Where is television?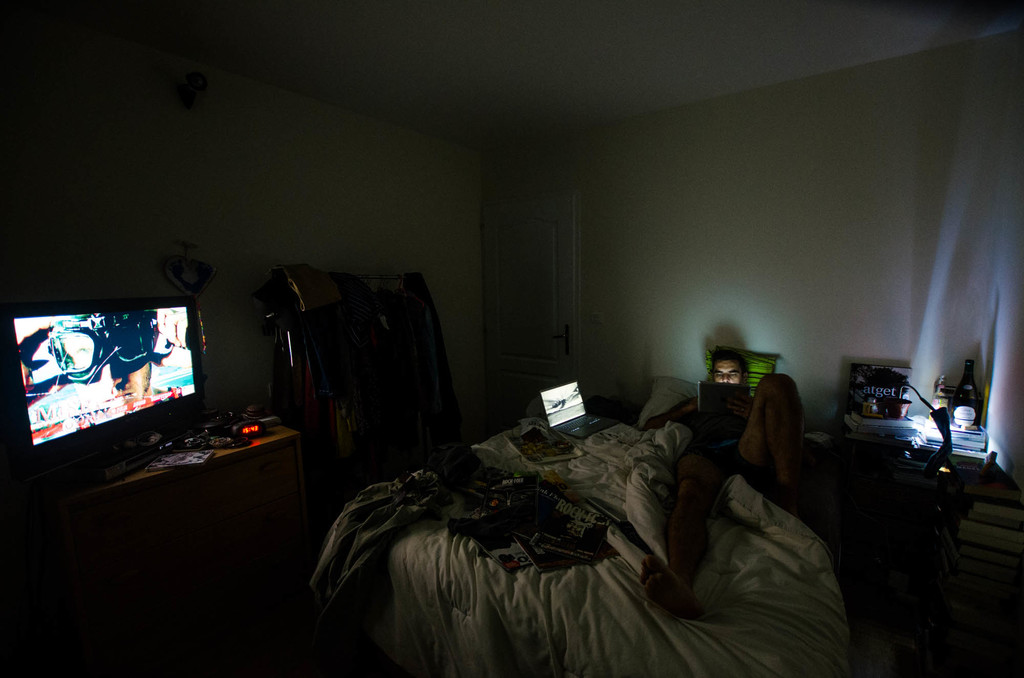
locate(9, 296, 207, 479).
